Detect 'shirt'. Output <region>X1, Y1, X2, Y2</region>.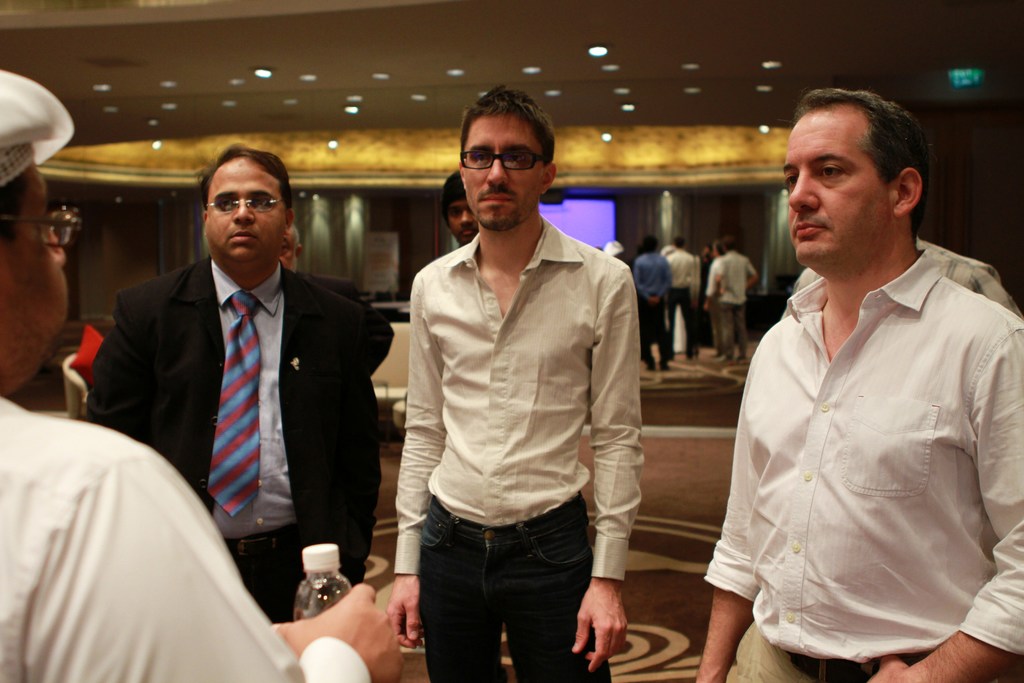
<region>700, 241, 1023, 667</region>.
